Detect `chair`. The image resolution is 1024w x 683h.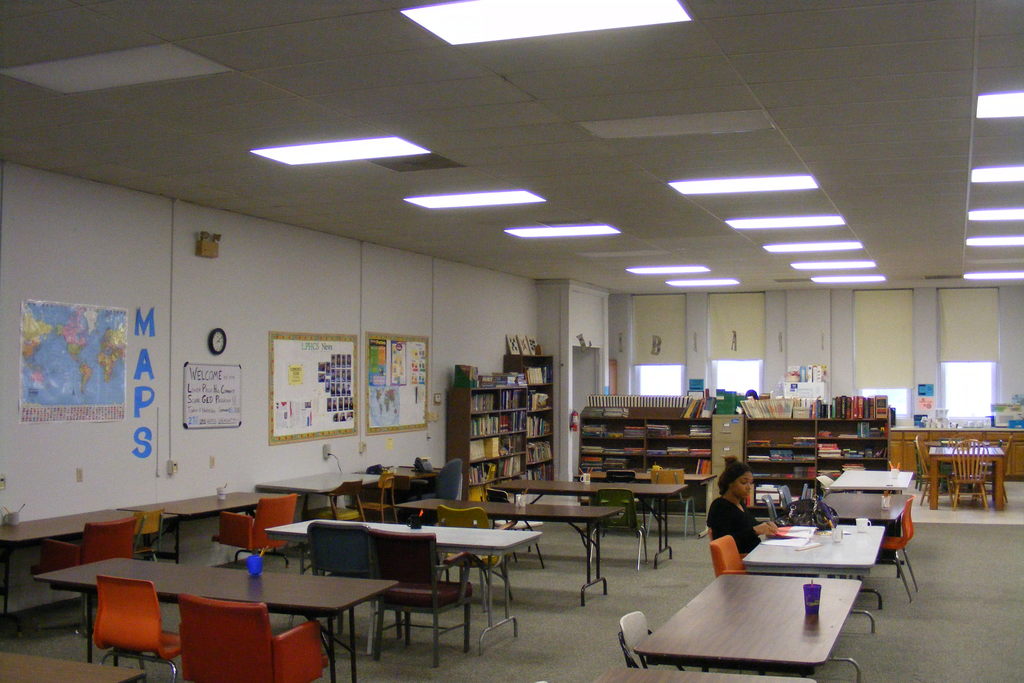
{"x1": 588, "y1": 467, "x2": 639, "y2": 538}.
